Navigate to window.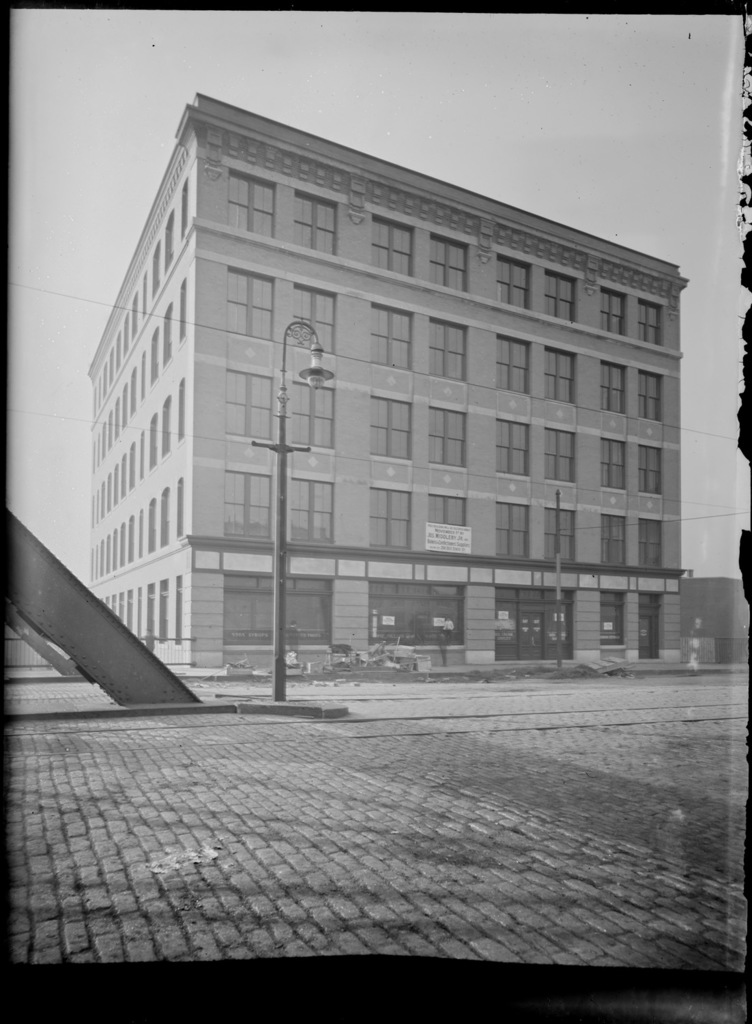
Navigation target: (x1=540, y1=425, x2=571, y2=483).
